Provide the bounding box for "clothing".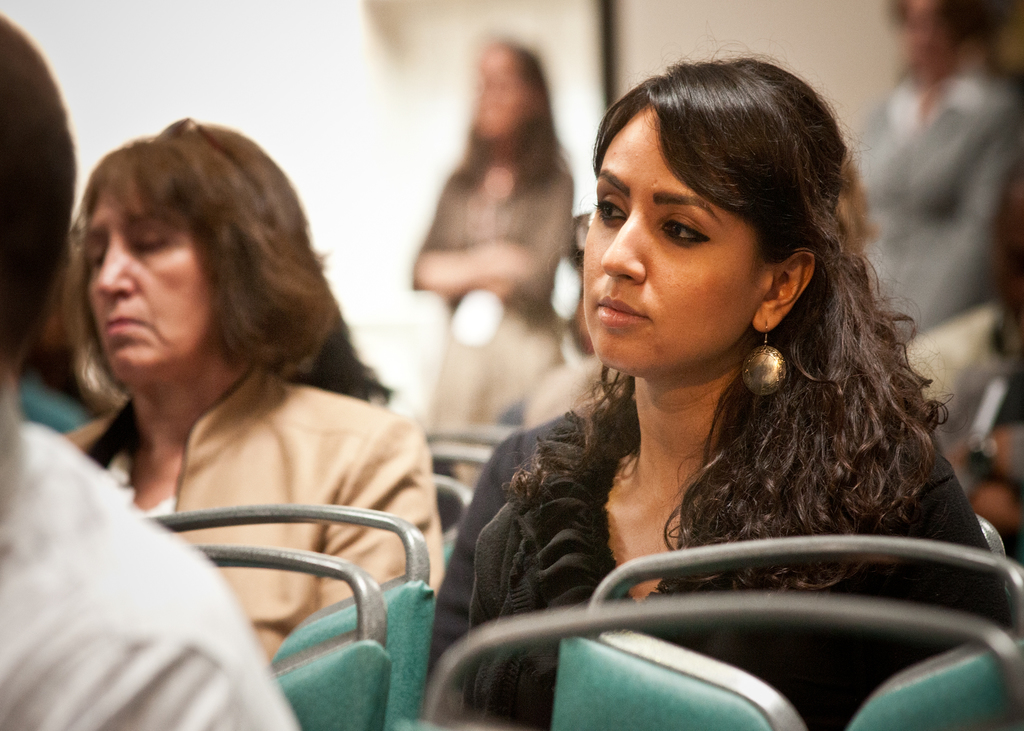
bbox=(897, 303, 1023, 493).
